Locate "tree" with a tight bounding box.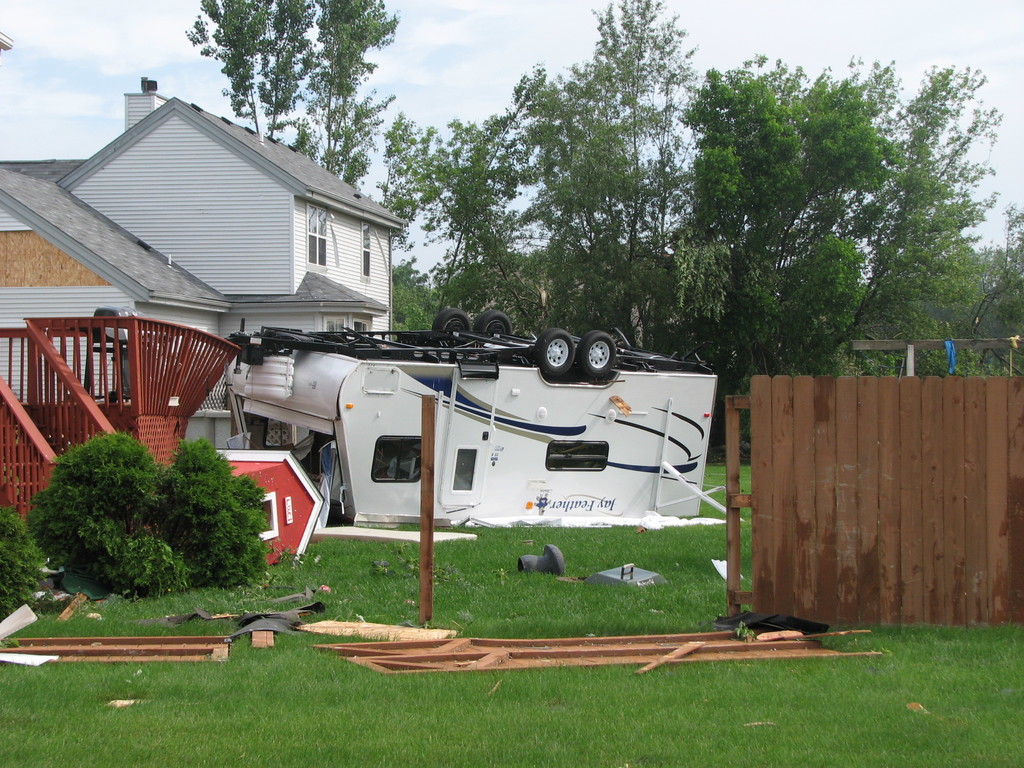
(164,444,267,580).
